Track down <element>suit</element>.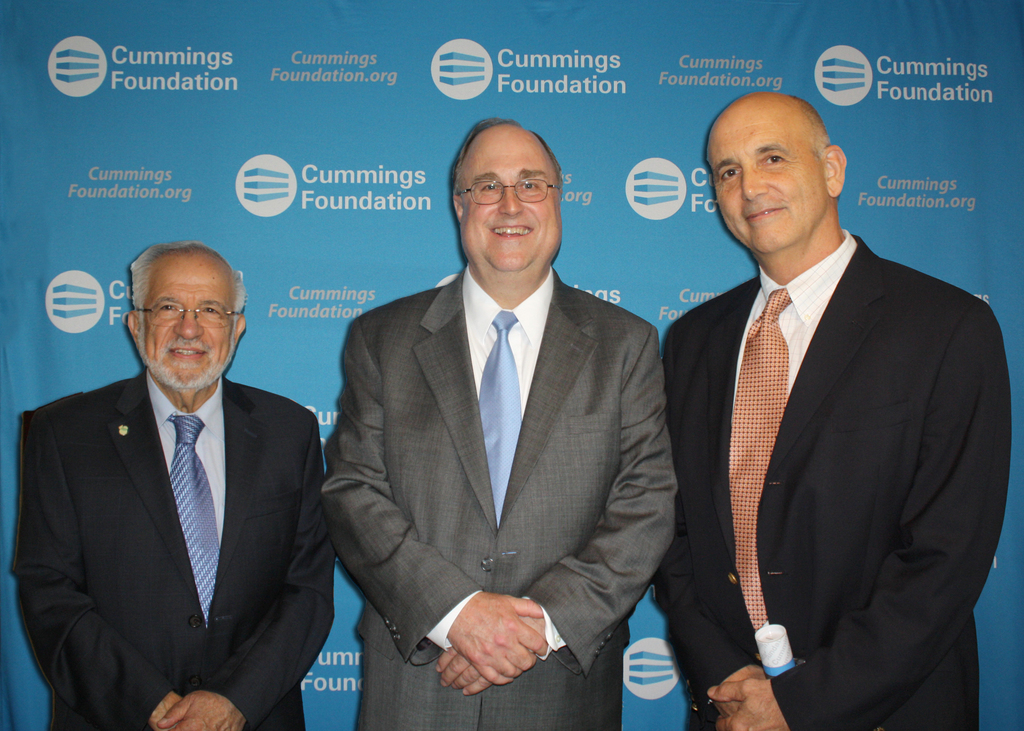
Tracked to [652,100,1007,730].
